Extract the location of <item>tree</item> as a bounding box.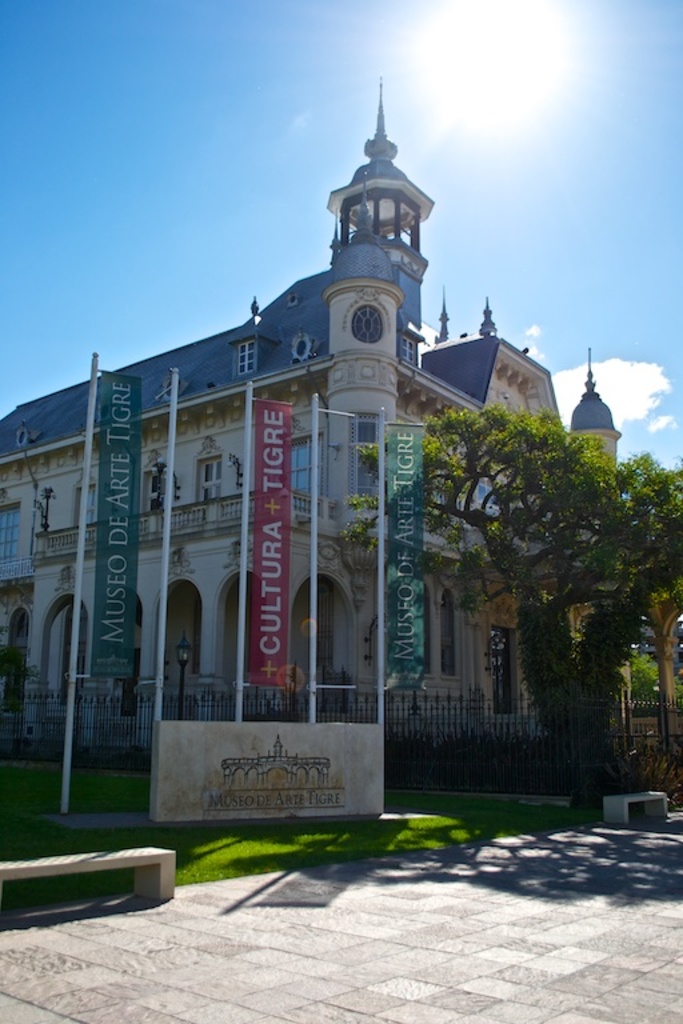
342/405/680/765.
